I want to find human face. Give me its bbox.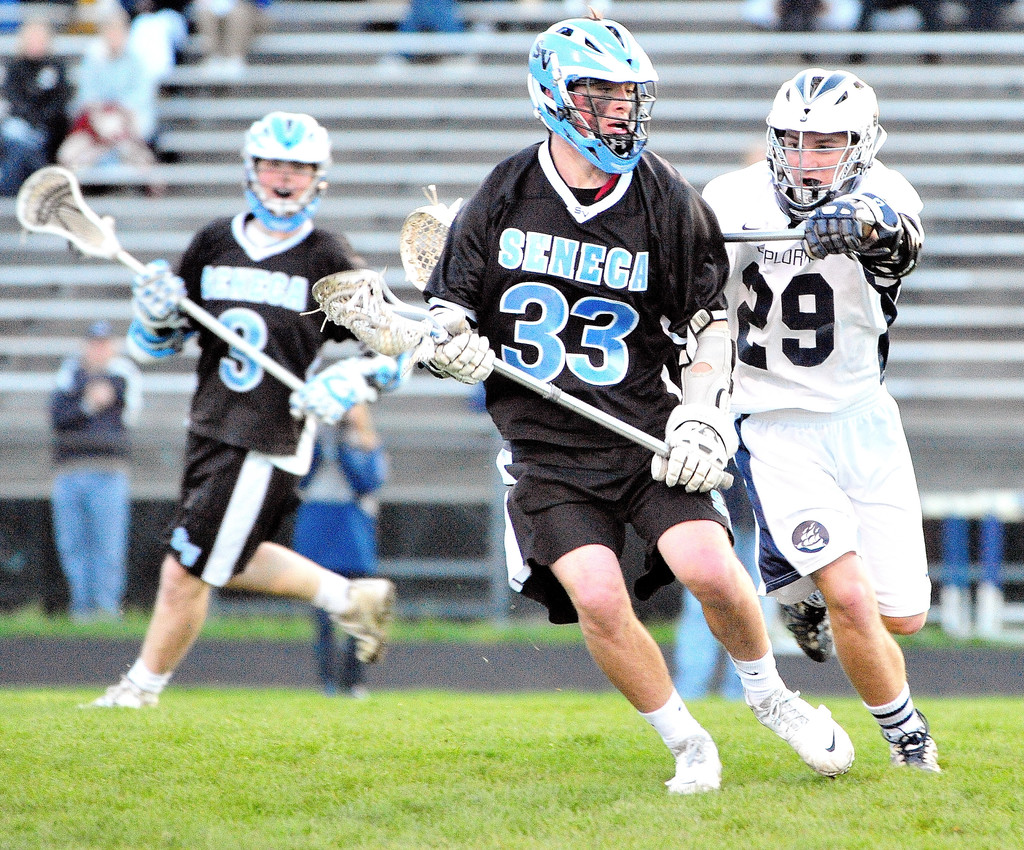
<bbox>552, 80, 637, 143</bbox>.
